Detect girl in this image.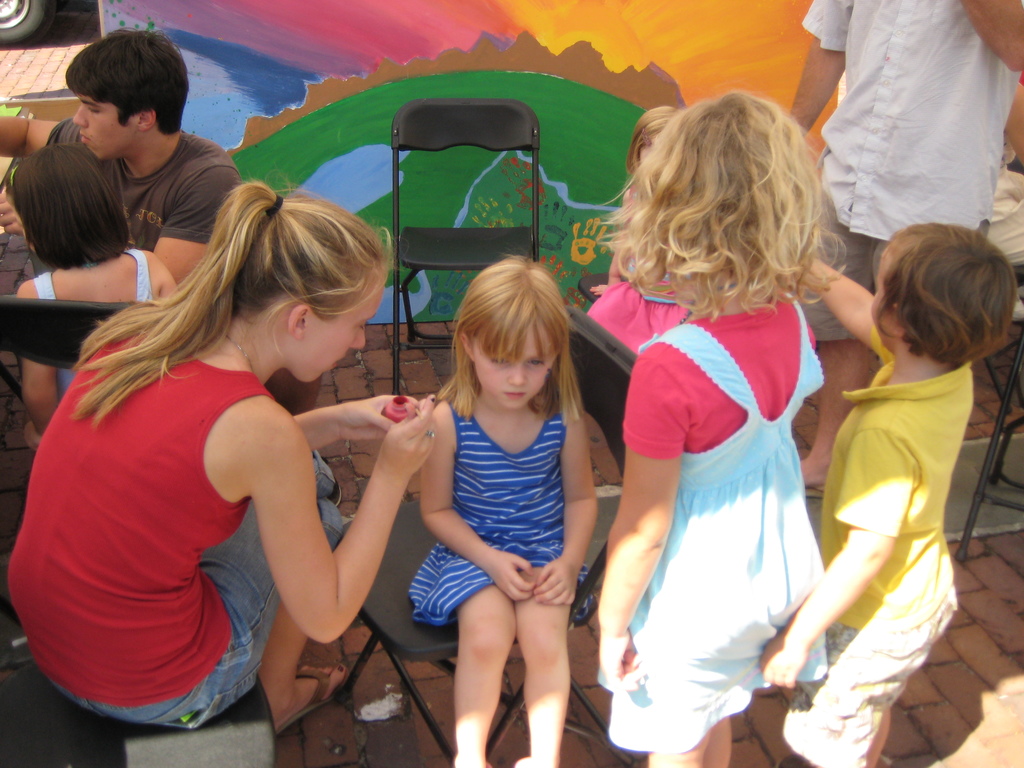
Detection: bbox=[582, 102, 689, 348].
